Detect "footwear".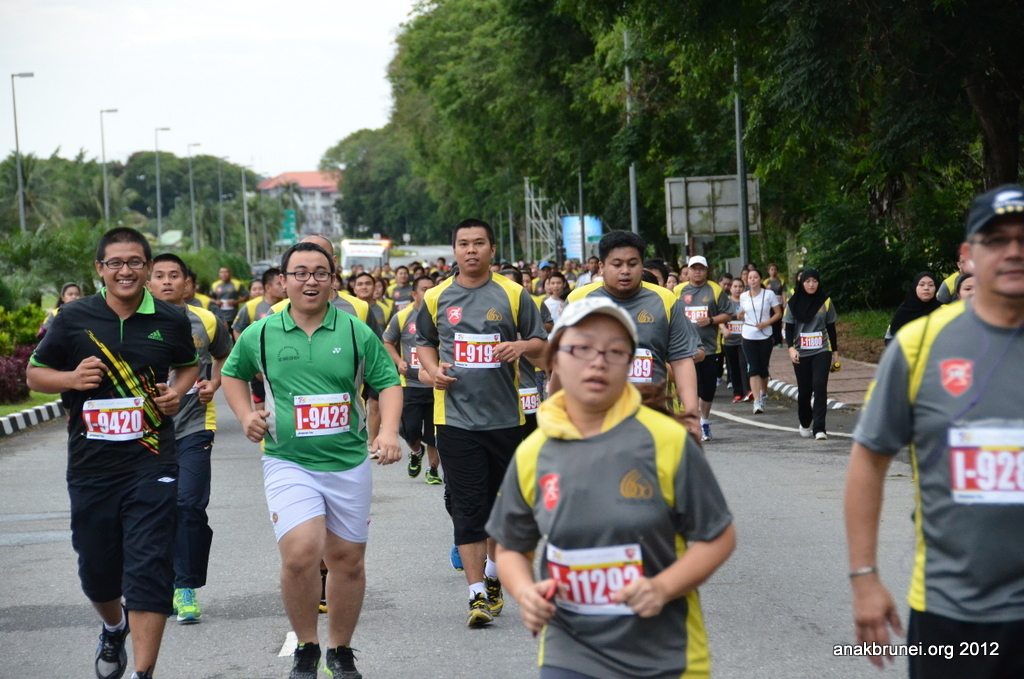
Detected at (x1=484, y1=577, x2=504, y2=617).
